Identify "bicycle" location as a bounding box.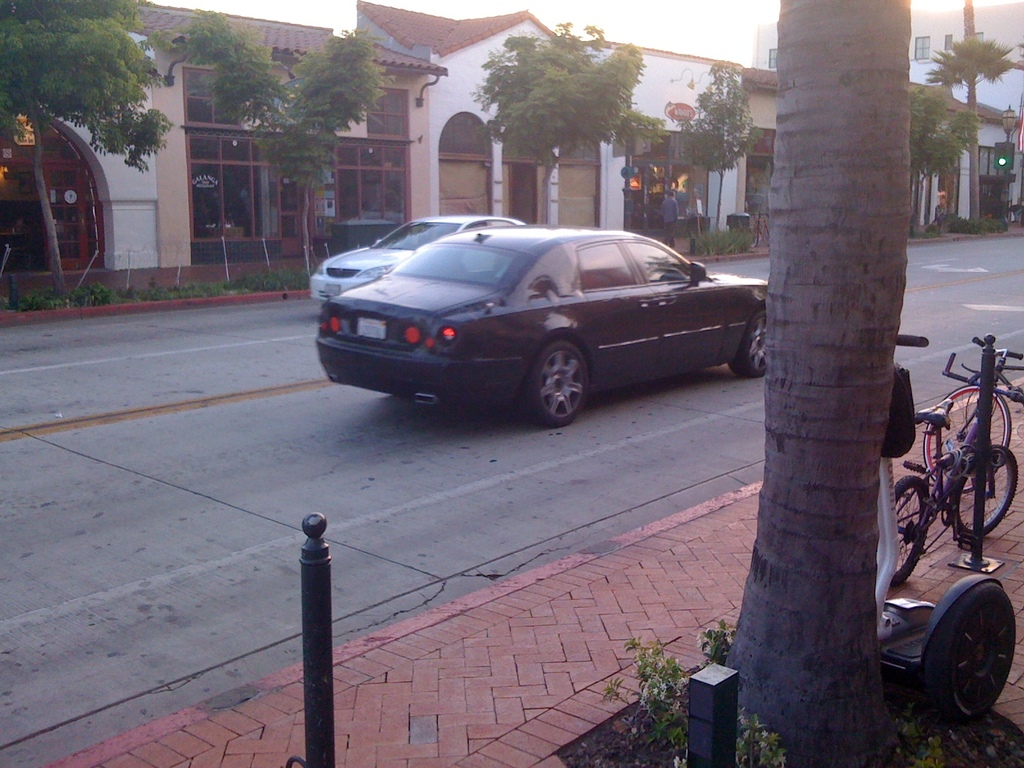
l=745, t=211, r=769, b=248.
